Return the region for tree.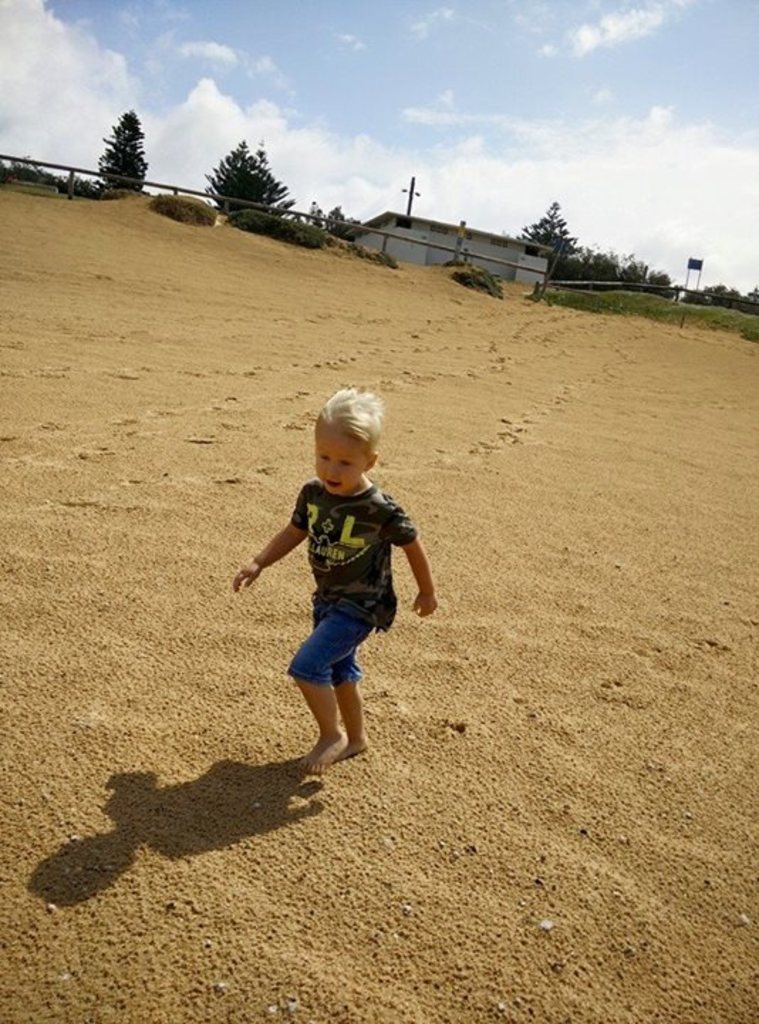
Rect(0, 155, 98, 196).
